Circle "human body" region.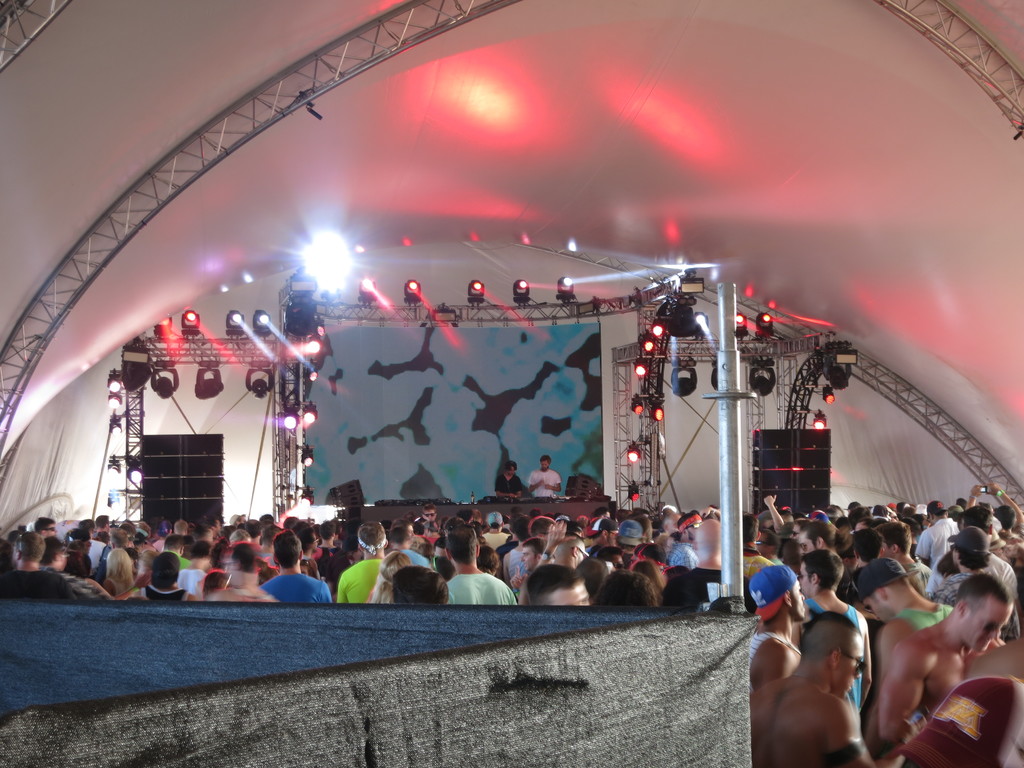
Region: {"x1": 529, "y1": 467, "x2": 565, "y2": 501}.
